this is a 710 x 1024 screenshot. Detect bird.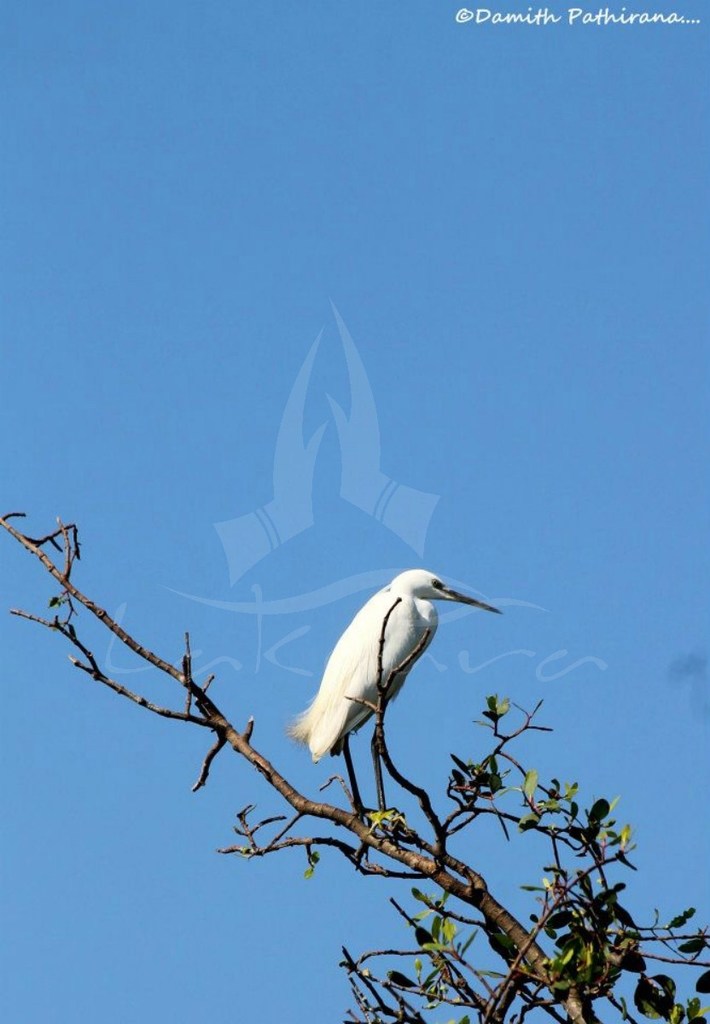
l=281, t=556, r=514, b=806.
